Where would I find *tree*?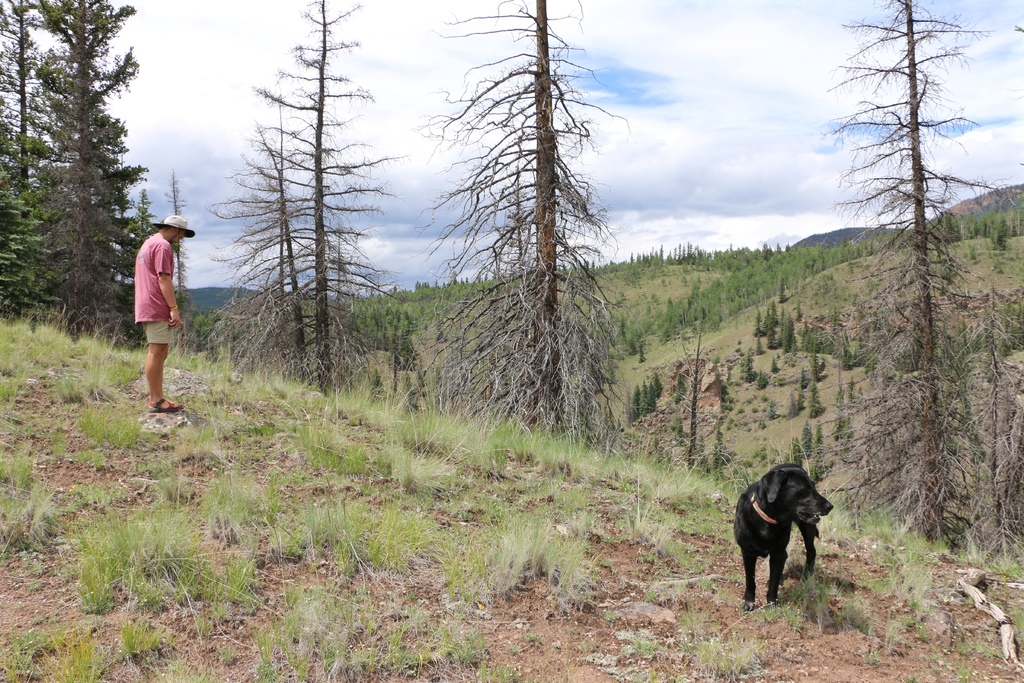
At [805,379,824,416].
